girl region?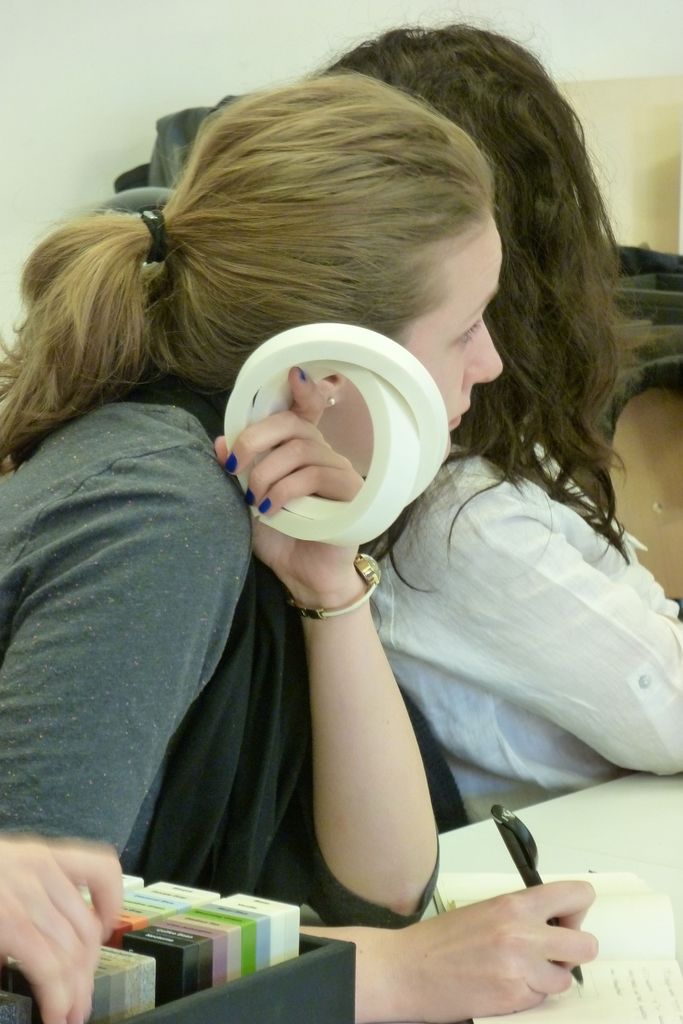
box(332, 28, 682, 822)
